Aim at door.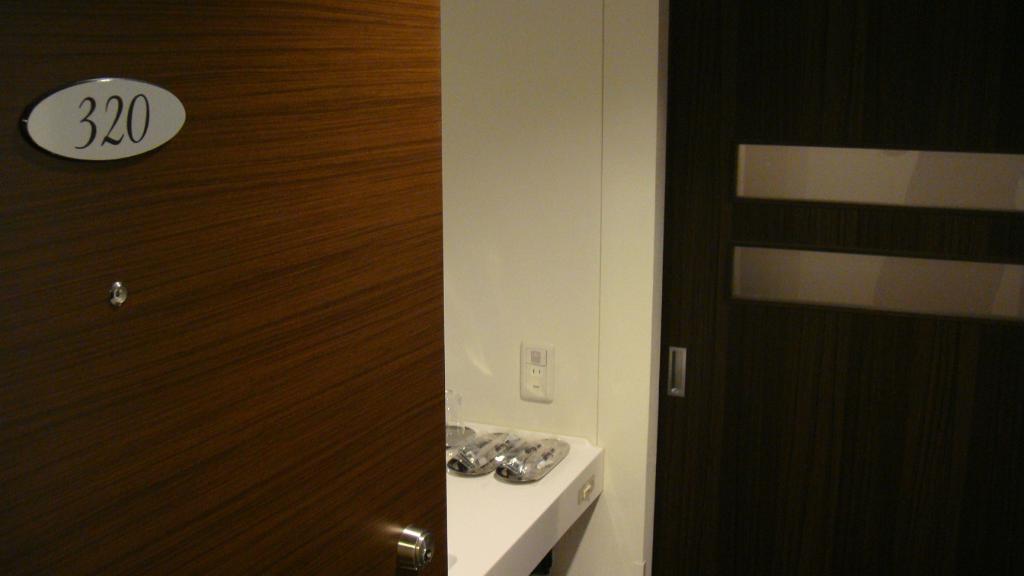
Aimed at 665/0/1023/575.
